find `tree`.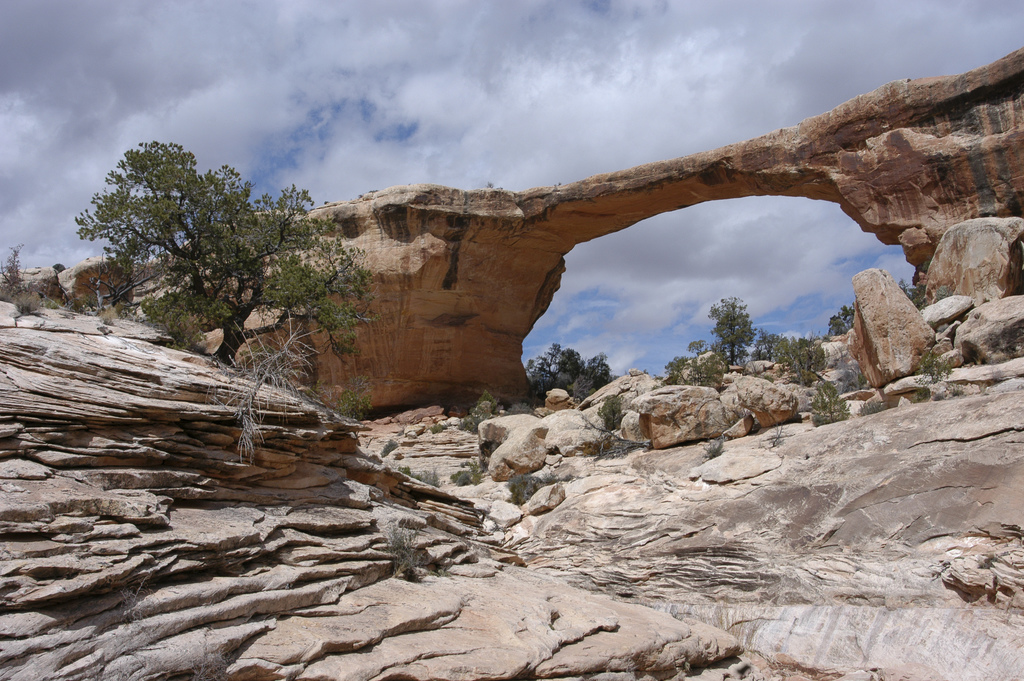
(561,338,582,400).
